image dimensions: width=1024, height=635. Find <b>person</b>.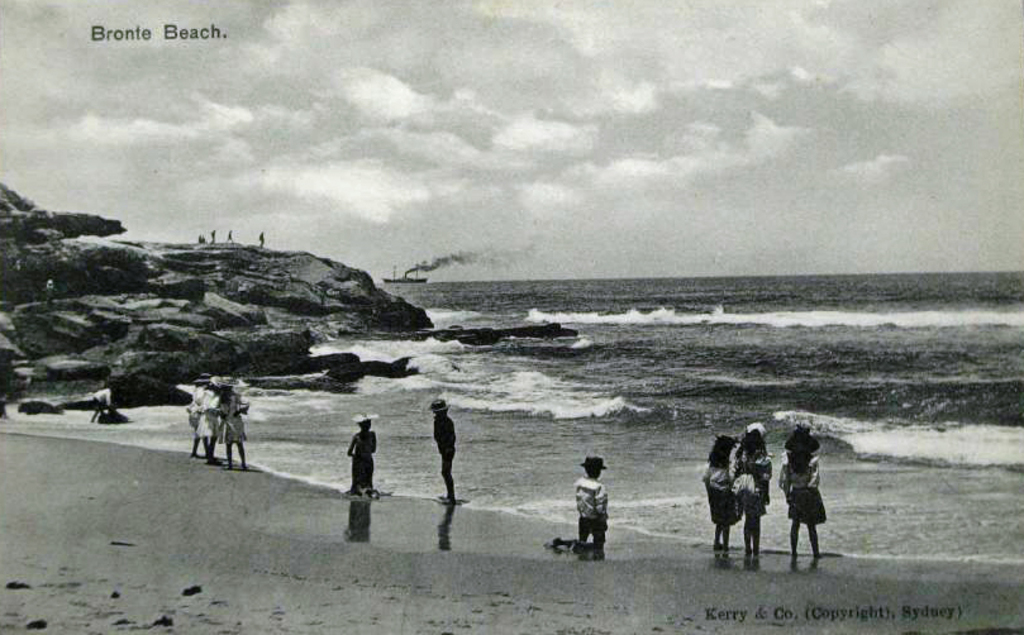
left=223, top=225, right=233, bottom=242.
